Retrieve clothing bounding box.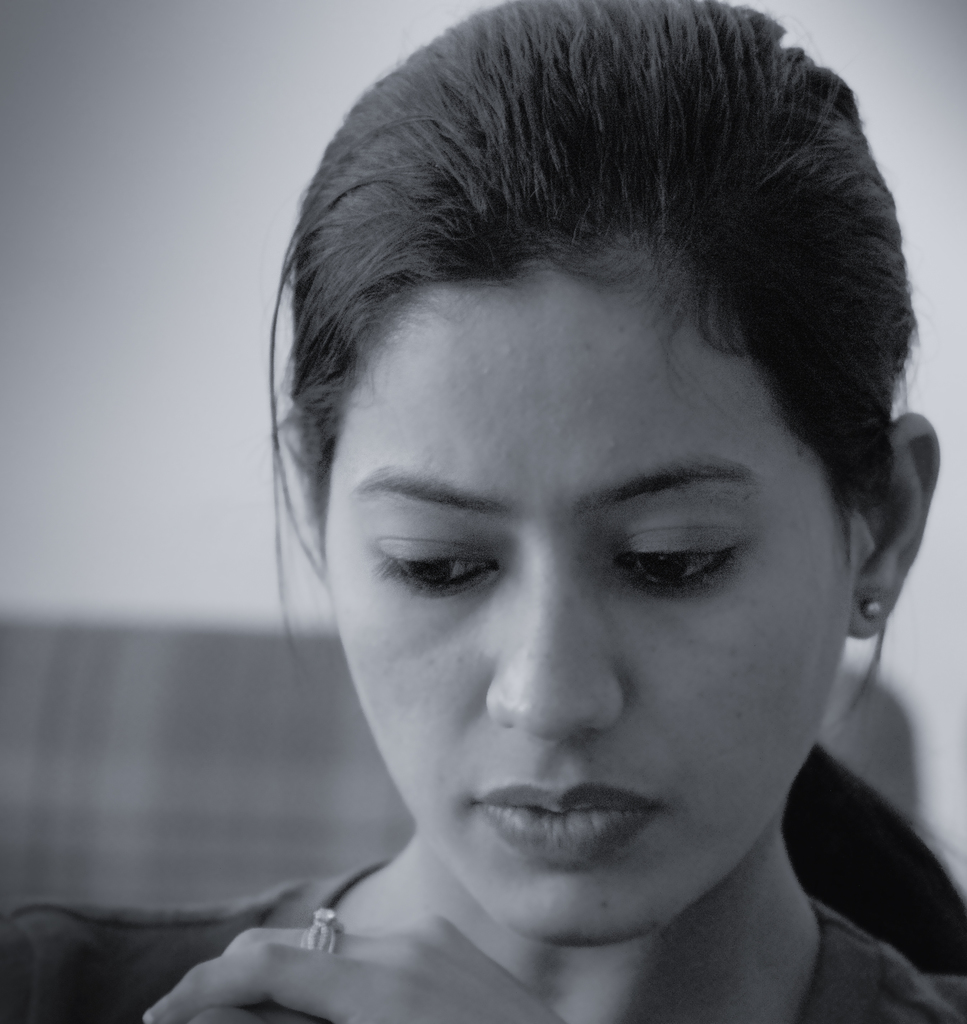
Bounding box: crop(0, 865, 966, 1023).
